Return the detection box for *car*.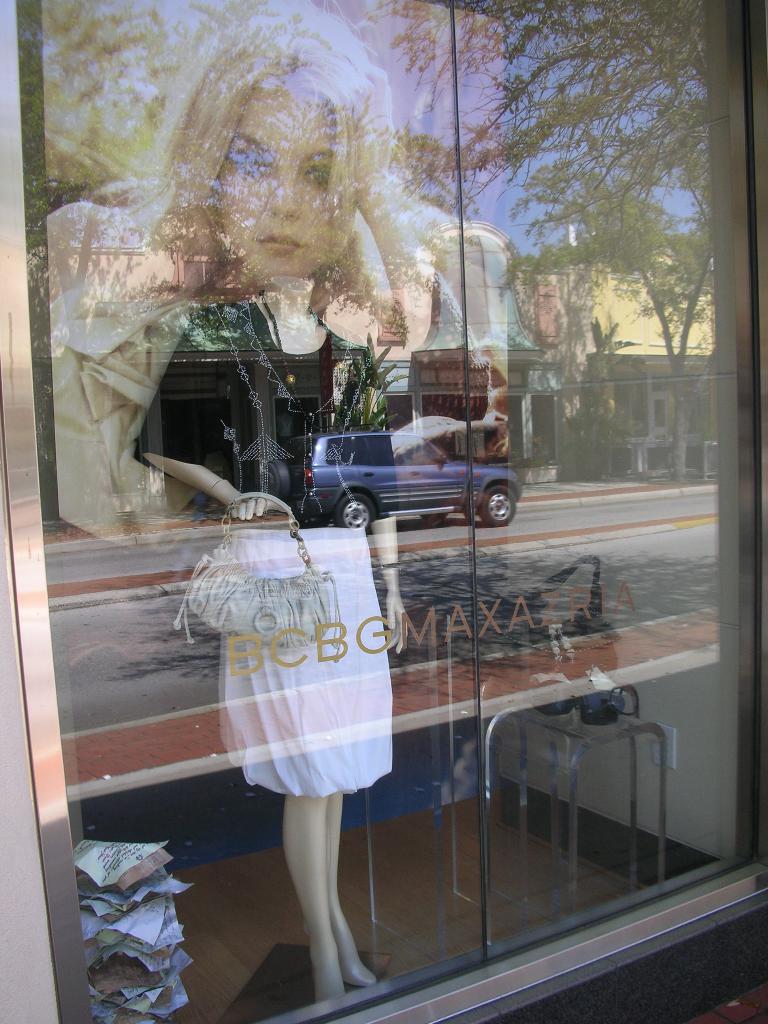
crop(269, 415, 524, 529).
